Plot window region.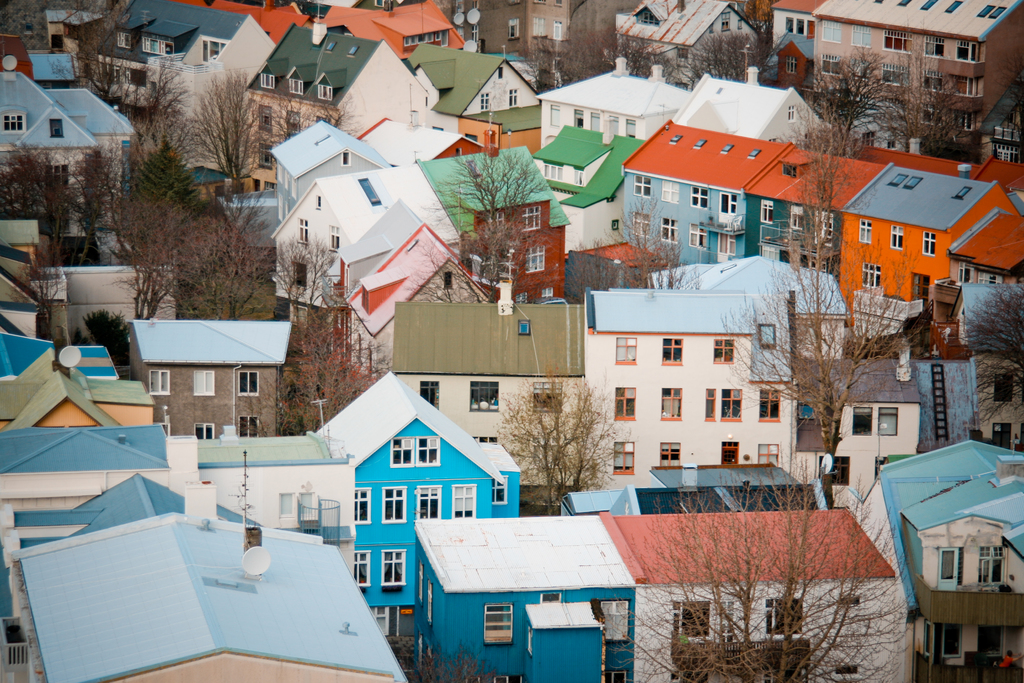
Plotted at [724, 440, 744, 462].
